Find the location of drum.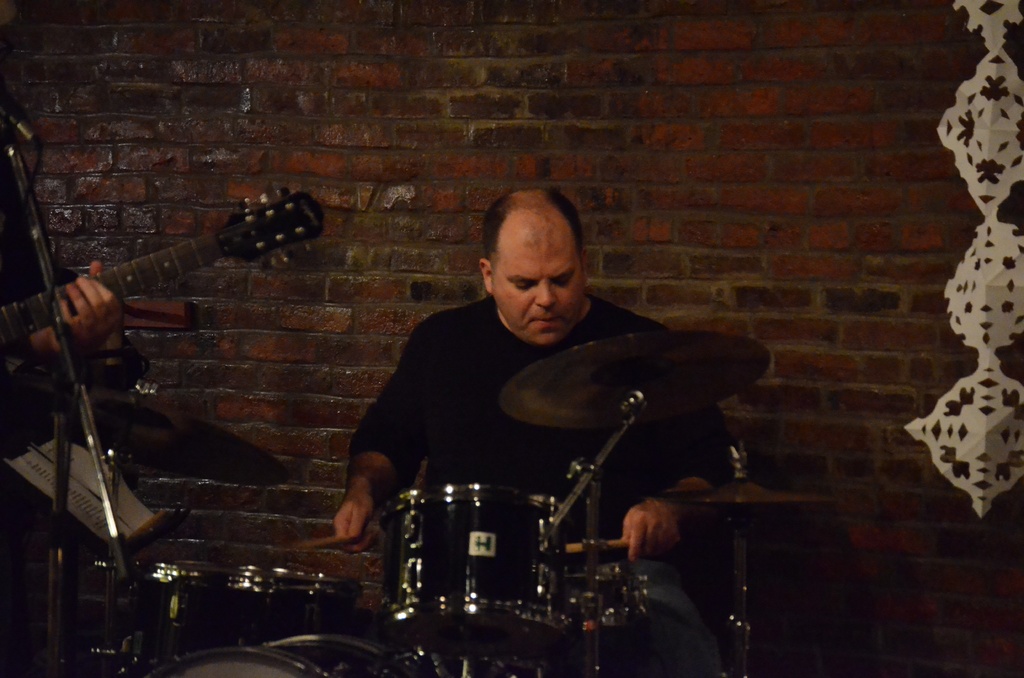
Location: {"x1": 124, "y1": 629, "x2": 431, "y2": 677}.
